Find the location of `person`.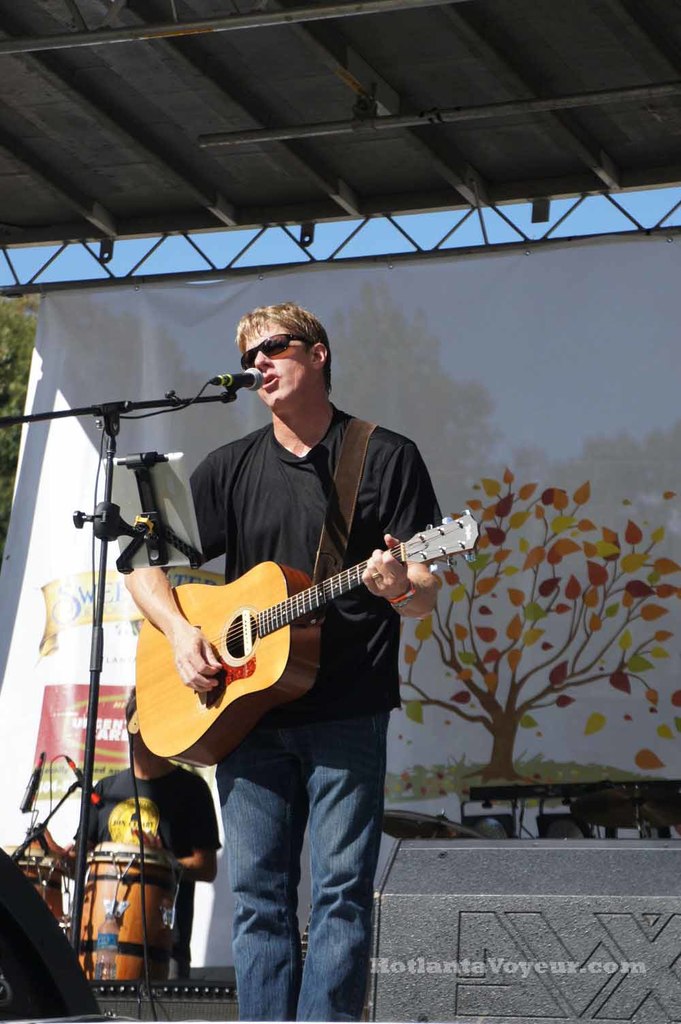
Location: left=128, top=302, right=441, bottom=1023.
